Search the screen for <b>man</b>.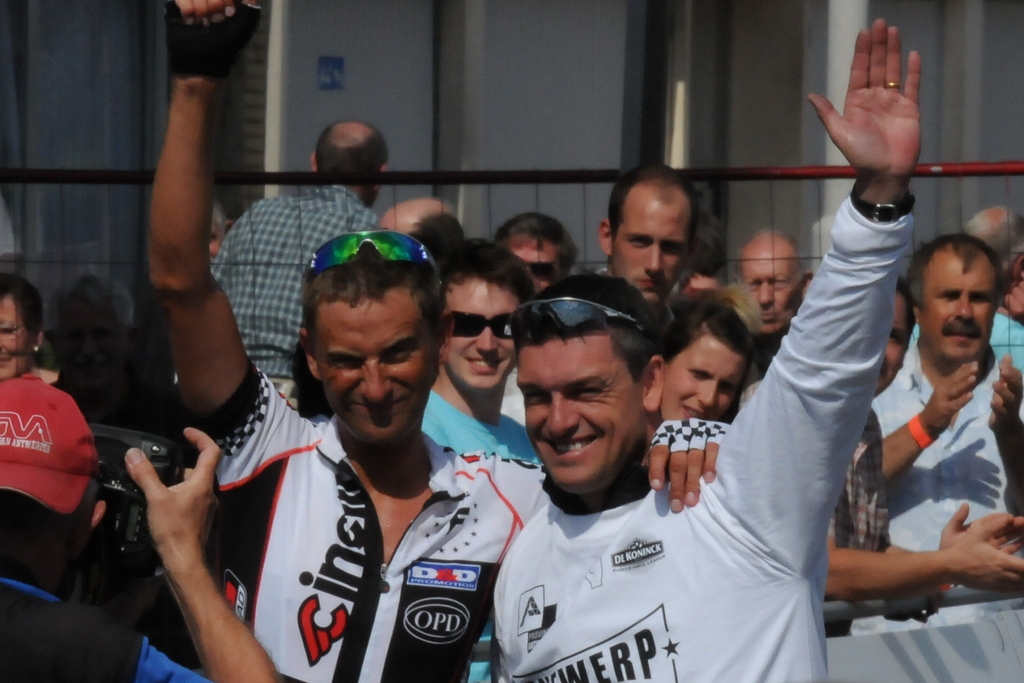
Found at rect(489, 207, 581, 293).
